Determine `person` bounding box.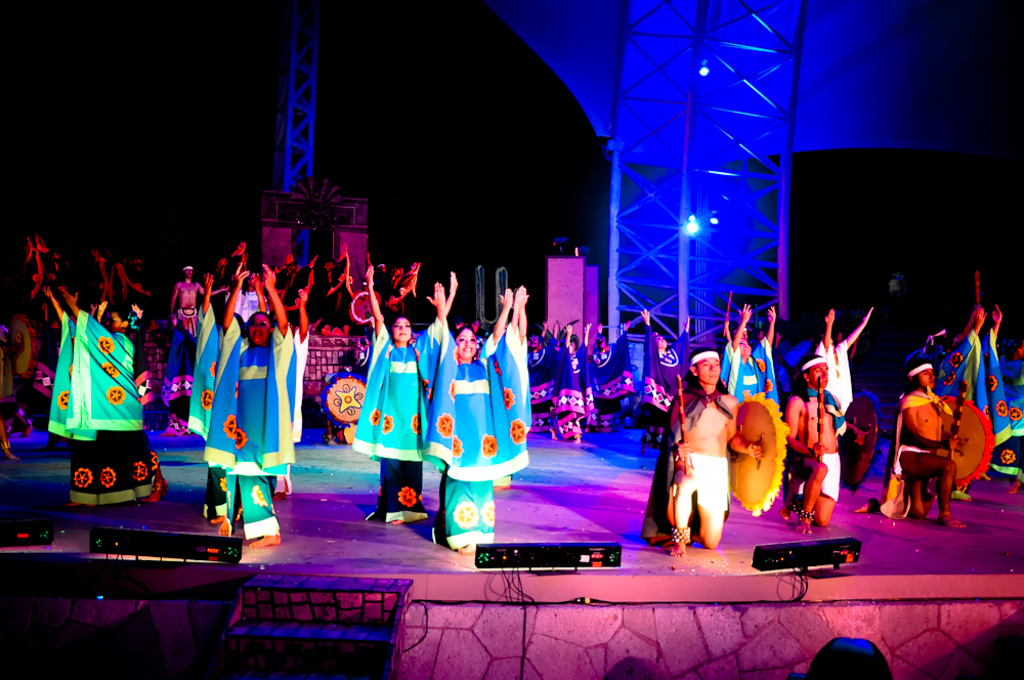
Determined: 855 358 959 535.
